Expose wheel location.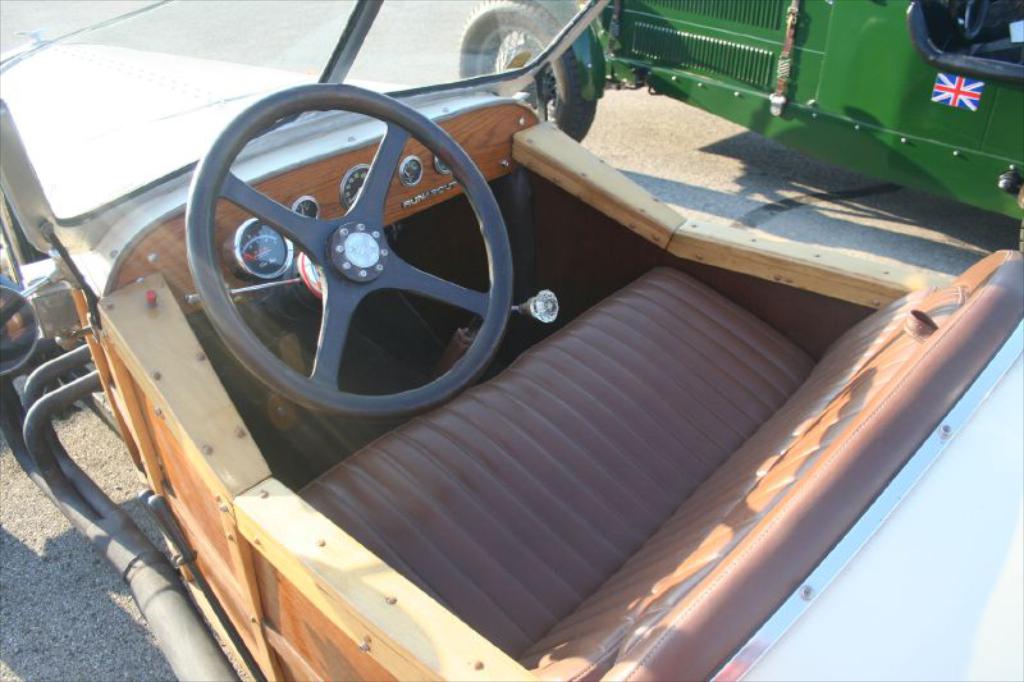
Exposed at rect(954, 0, 987, 36).
